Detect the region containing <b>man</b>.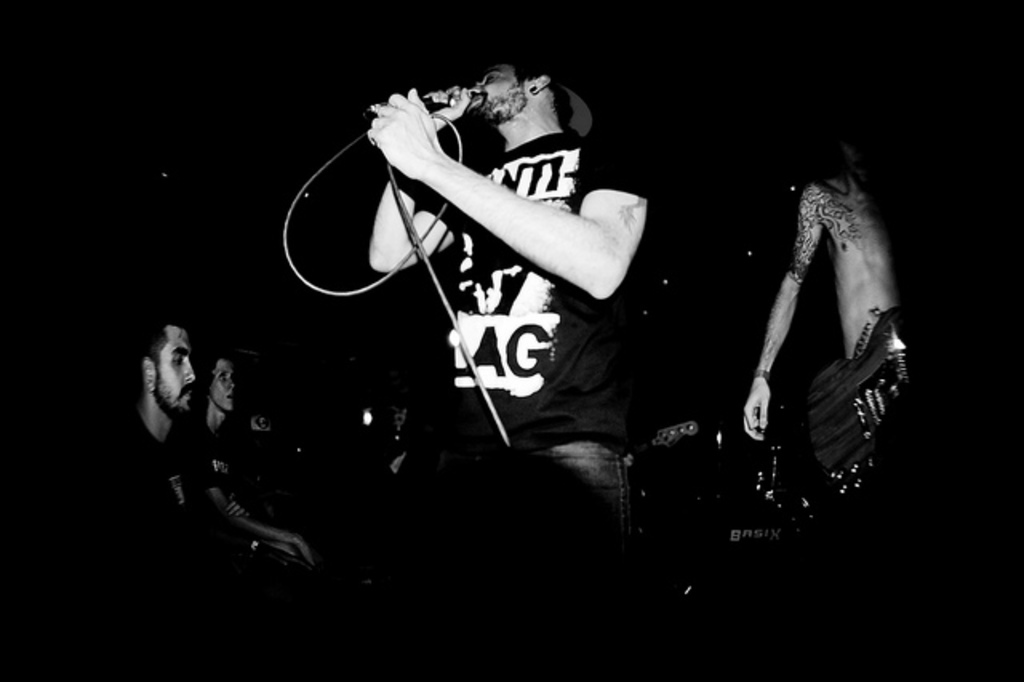
<region>115, 315, 309, 645</region>.
